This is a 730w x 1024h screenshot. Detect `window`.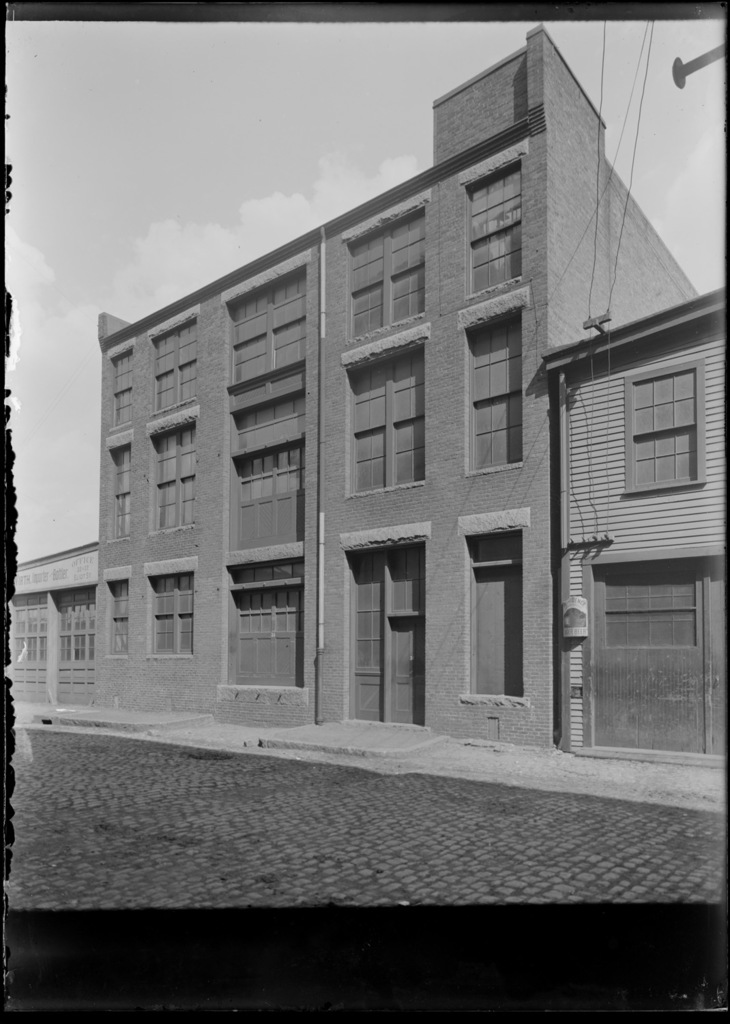
344 337 430 502.
